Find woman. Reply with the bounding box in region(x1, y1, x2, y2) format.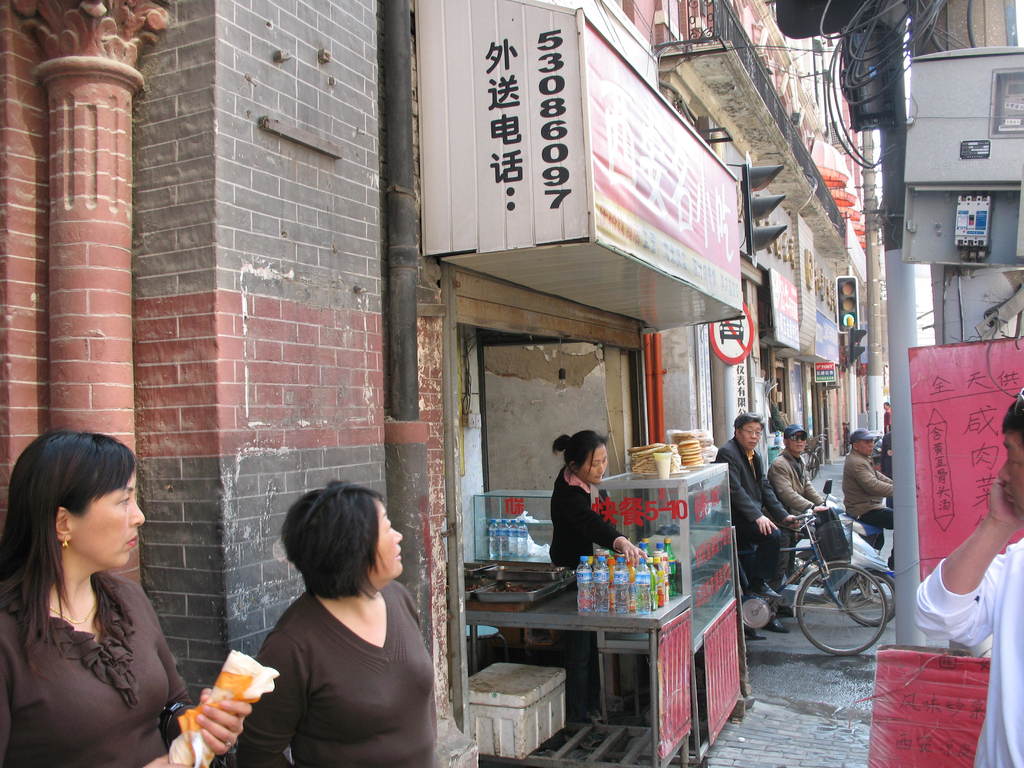
region(547, 428, 649, 730).
